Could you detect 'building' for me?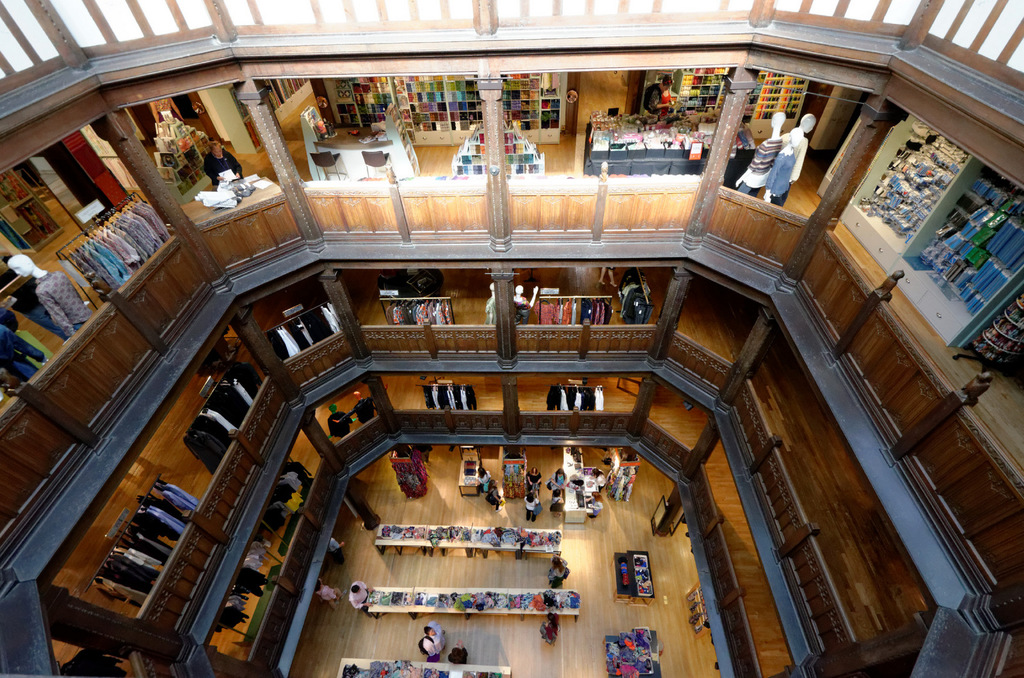
Detection result: <bbox>0, 0, 1023, 677</bbox>.
